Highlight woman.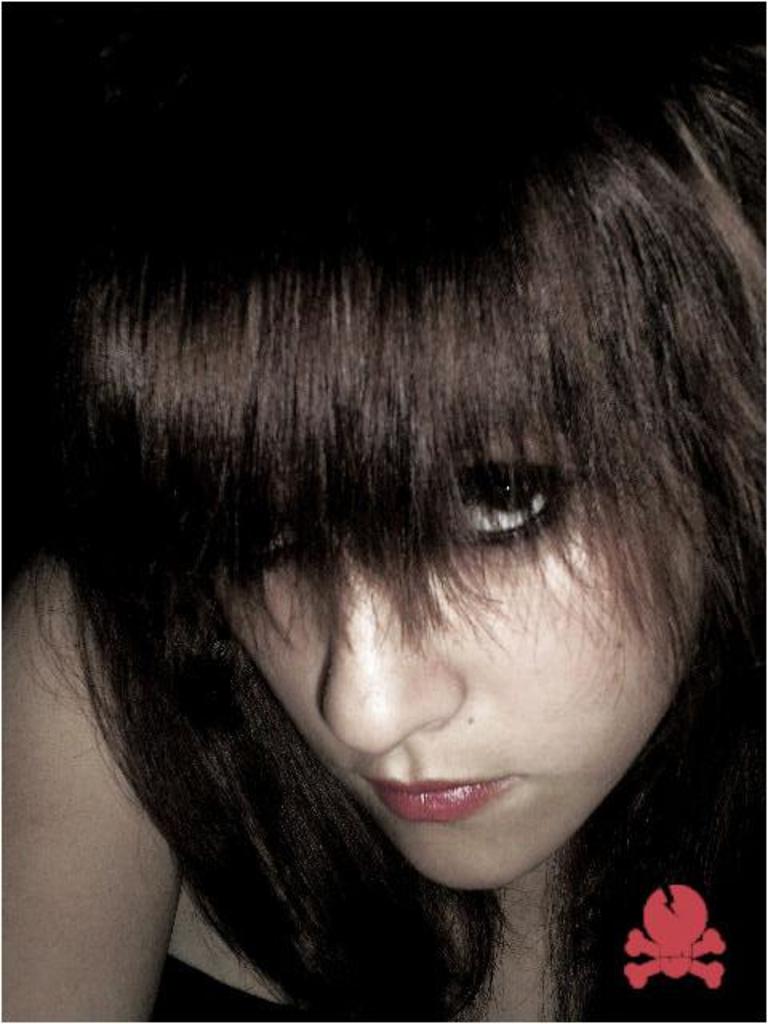
Highlighted region: [left=64, top=37, right=746, bottom=1018].
